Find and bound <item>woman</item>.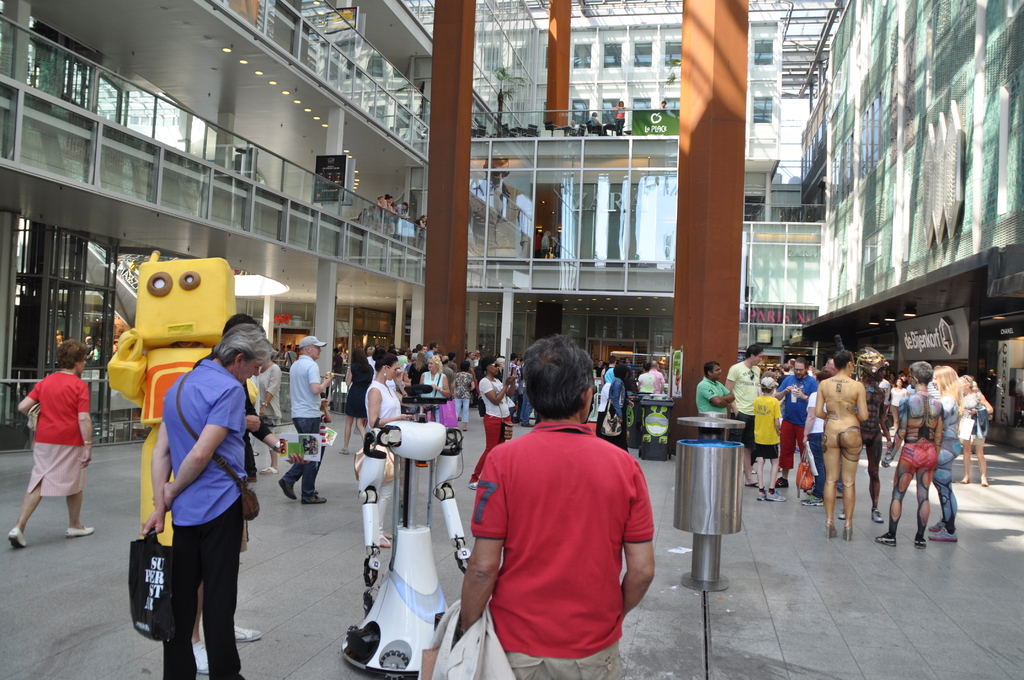
Bound: 422 355 451 424.
